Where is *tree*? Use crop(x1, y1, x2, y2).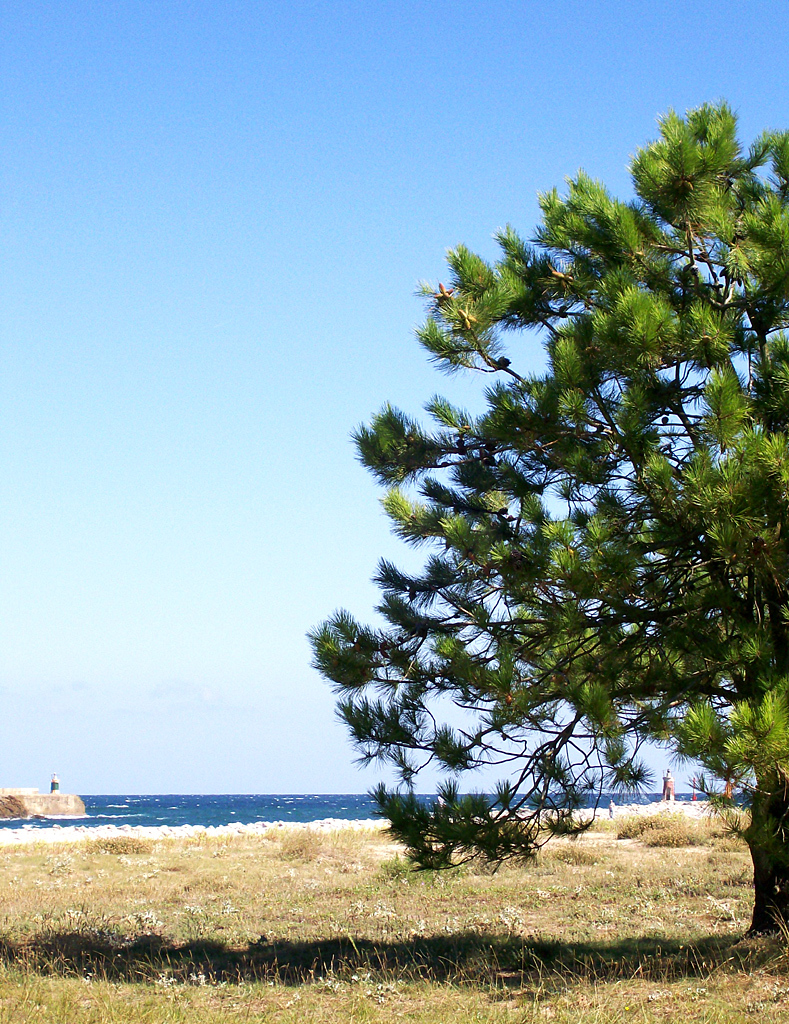
crop(280, 105, 761, 897).
